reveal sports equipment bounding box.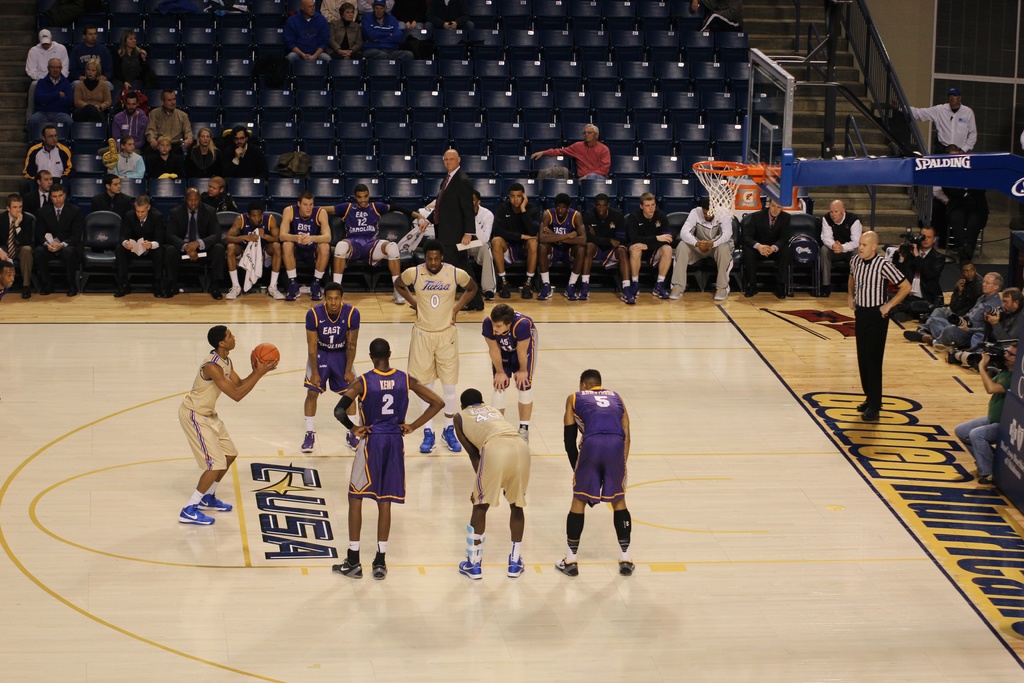
Revealed: bbox(371, 563, 387, 582).
